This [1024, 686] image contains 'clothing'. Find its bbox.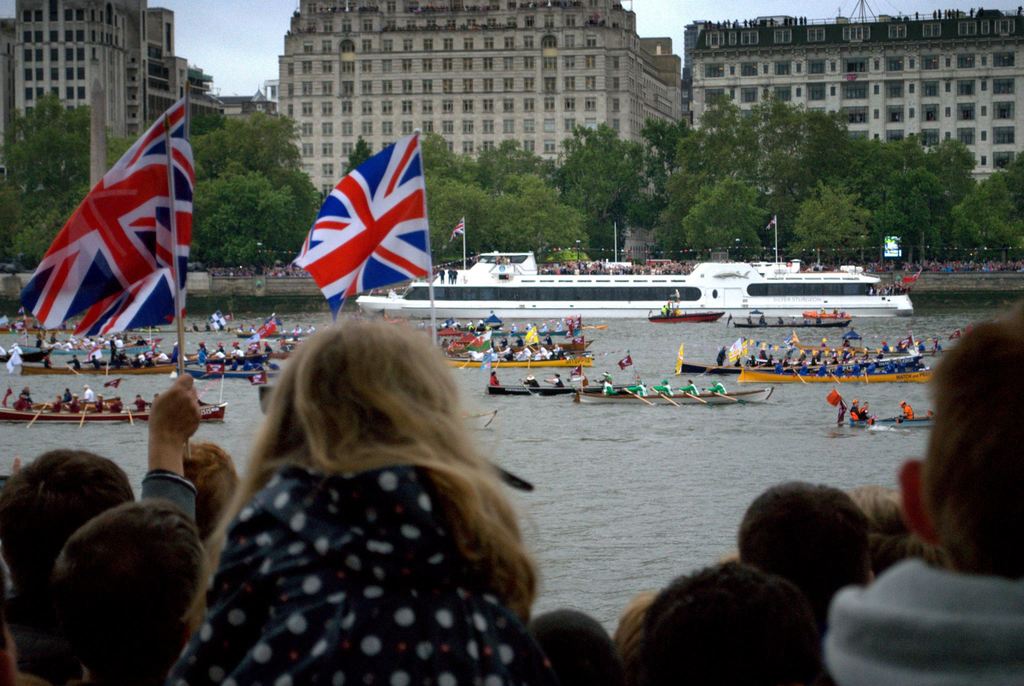
<region>291, 325, 302, 334</region>.
